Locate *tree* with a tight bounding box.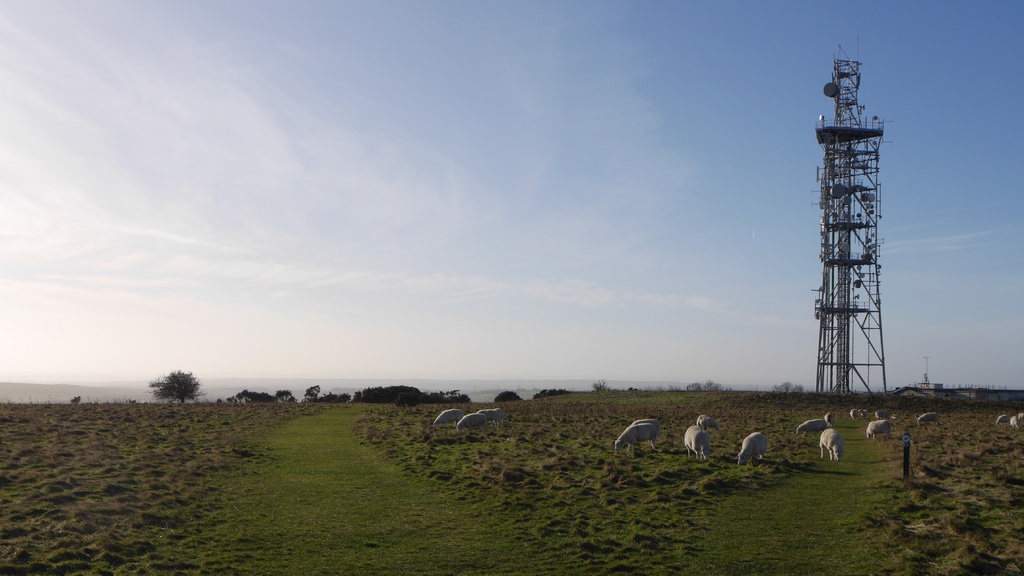
l=146, t=368, r=207, b=404.
